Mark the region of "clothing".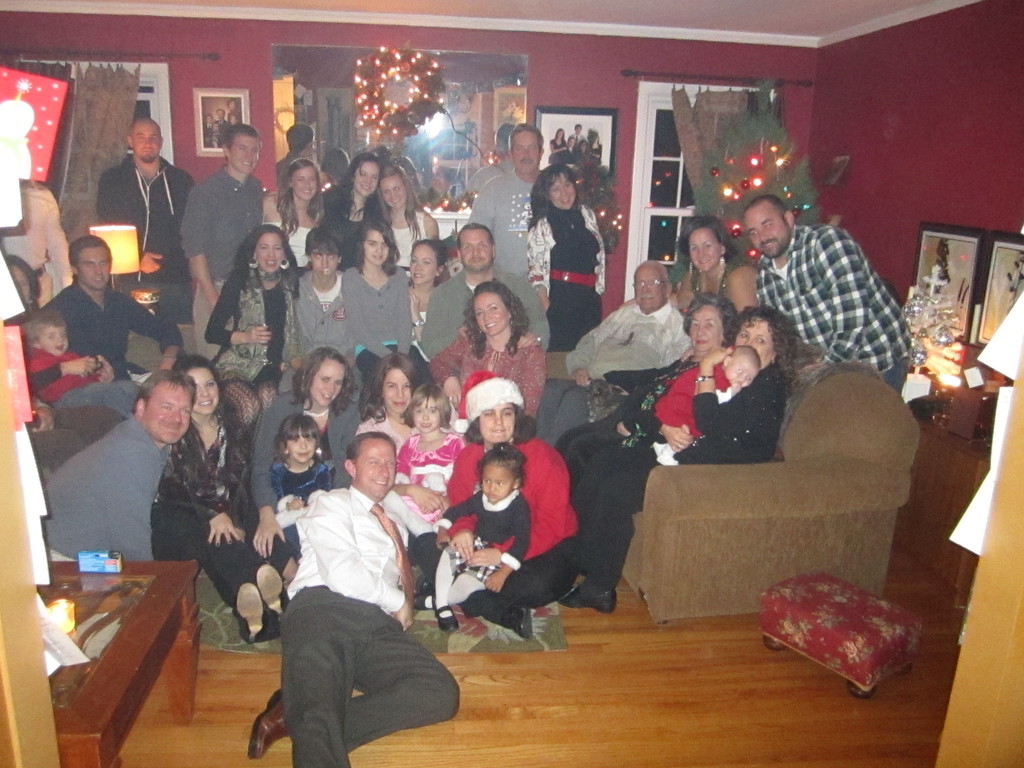
Region: region(325, 188, 385, 265).
